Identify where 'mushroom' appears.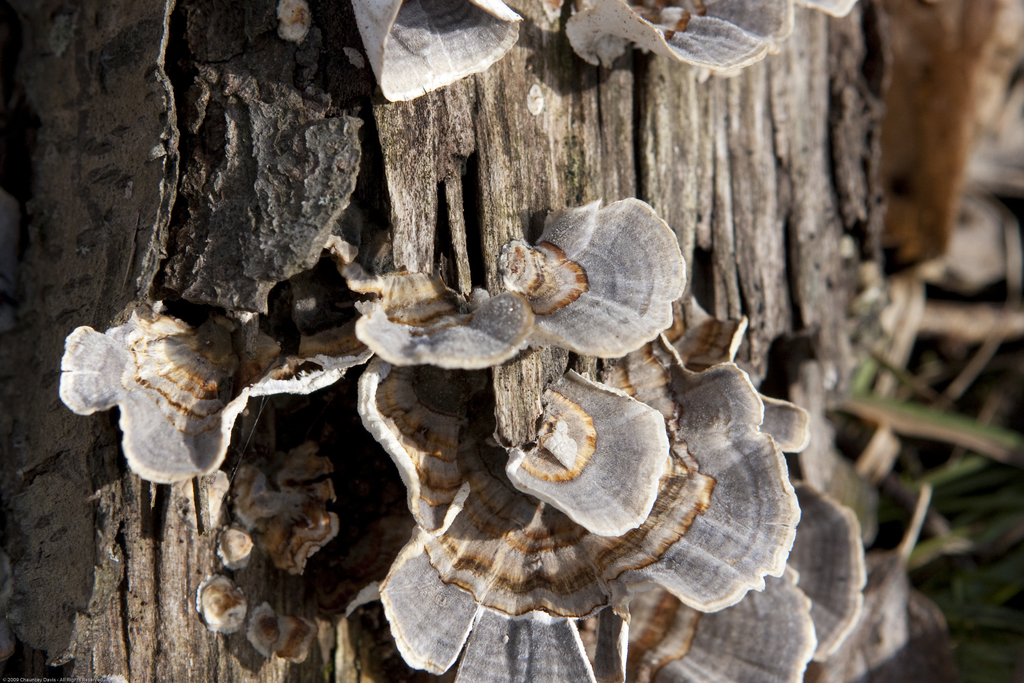
Appears at 354/0/519/108.
